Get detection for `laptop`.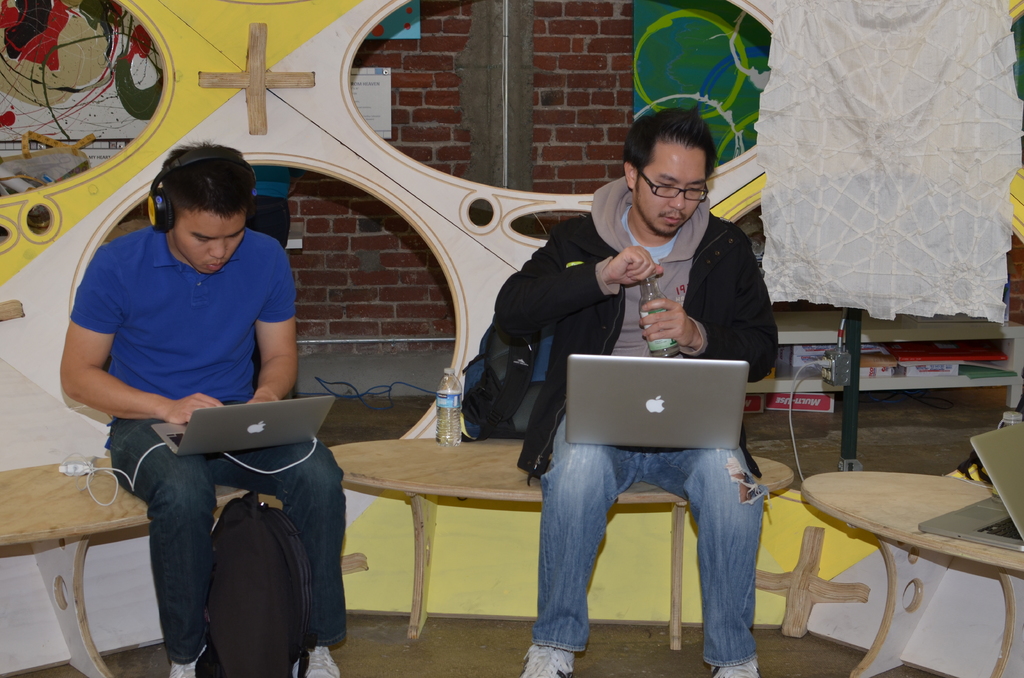
Detection: region(918, 424, 1023, 552).
